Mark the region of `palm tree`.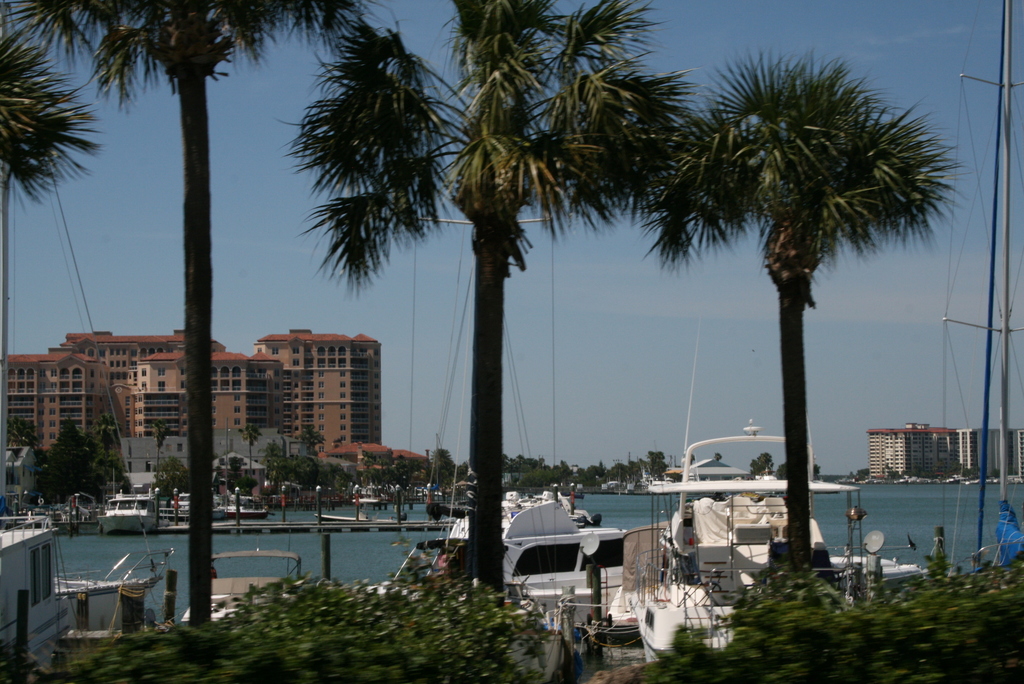
Region: pyautogui.locateOnScreen(634, 42, 968, 578).
